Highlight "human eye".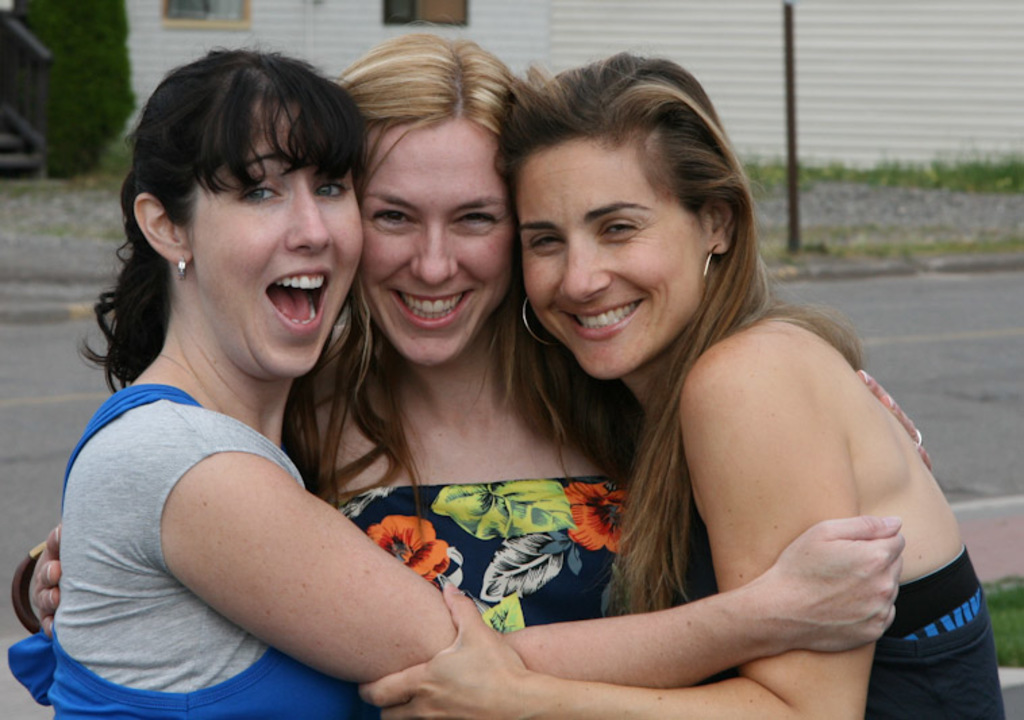
Highlighted region: [x1=597, y1=216, x2=646, y2=239].
